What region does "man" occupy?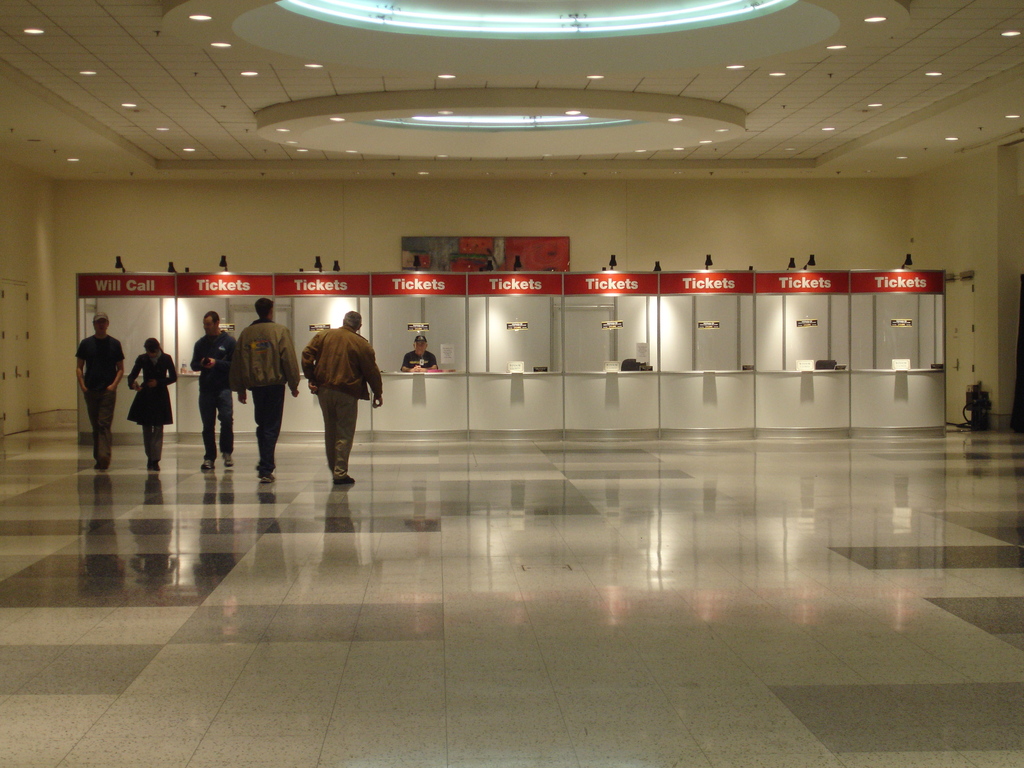
x1=286 y1=308 x2=376 y2=496.
